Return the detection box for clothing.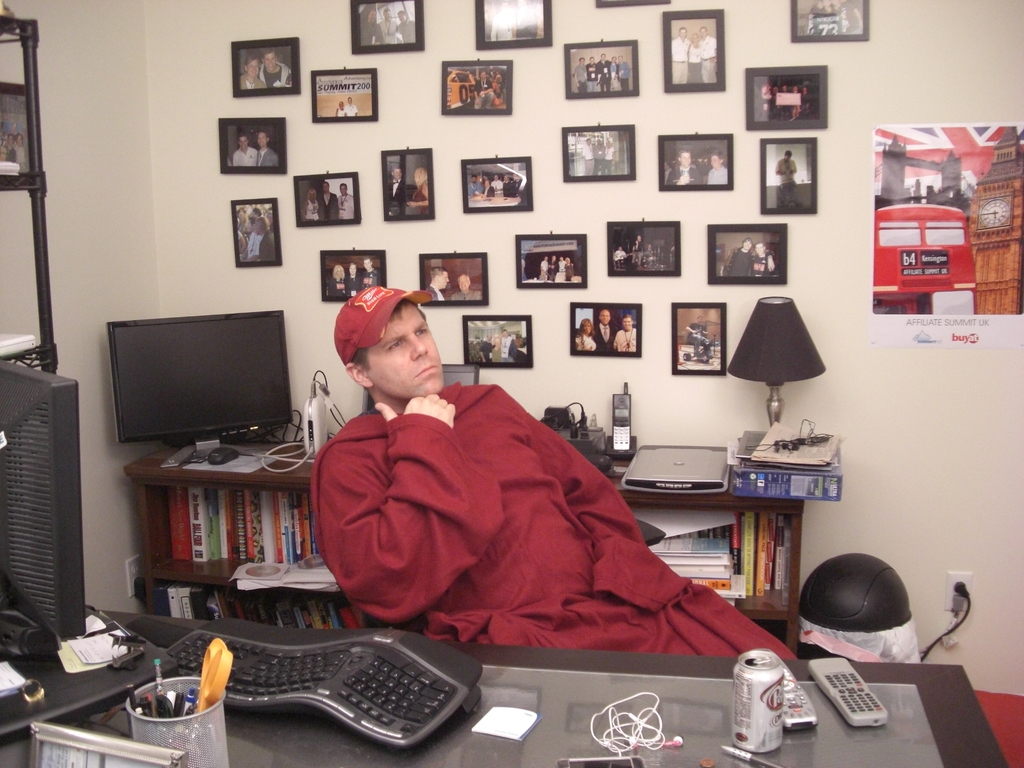
Rect(290, 349, 752, 681).
